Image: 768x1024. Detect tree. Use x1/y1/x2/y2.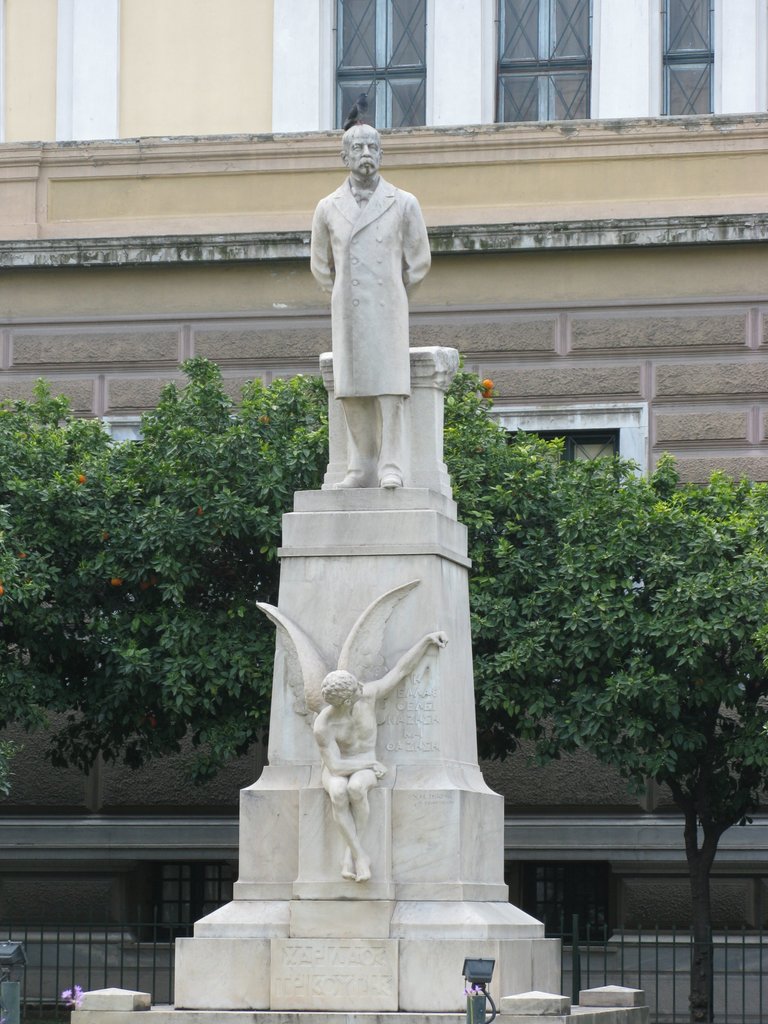
0/378/119/803.
